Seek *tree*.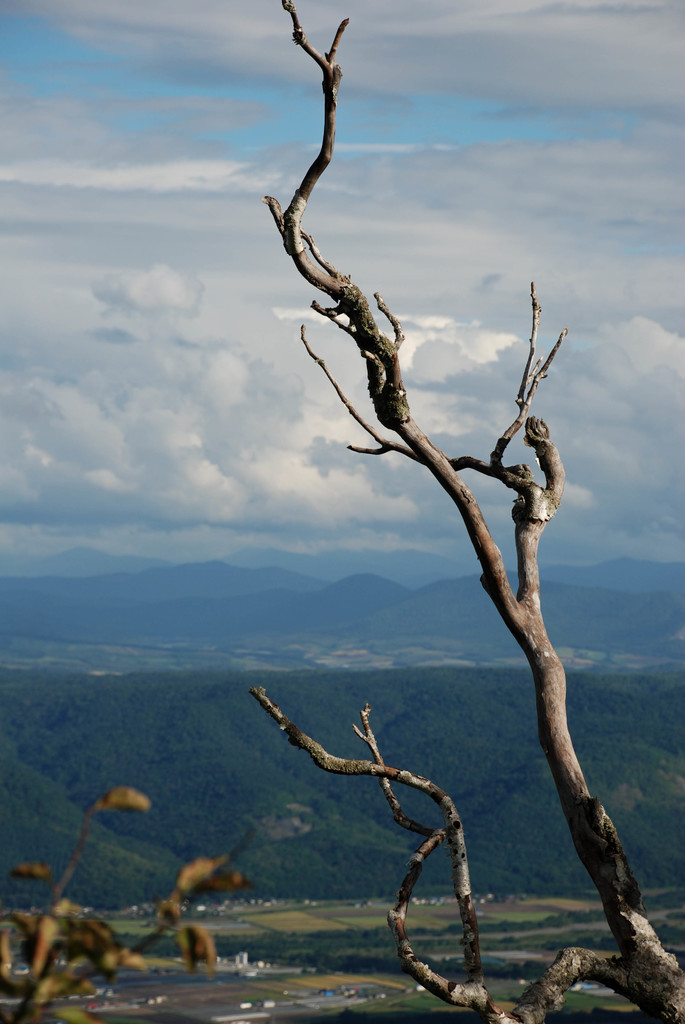
locate(184, 30, 660, 946).
